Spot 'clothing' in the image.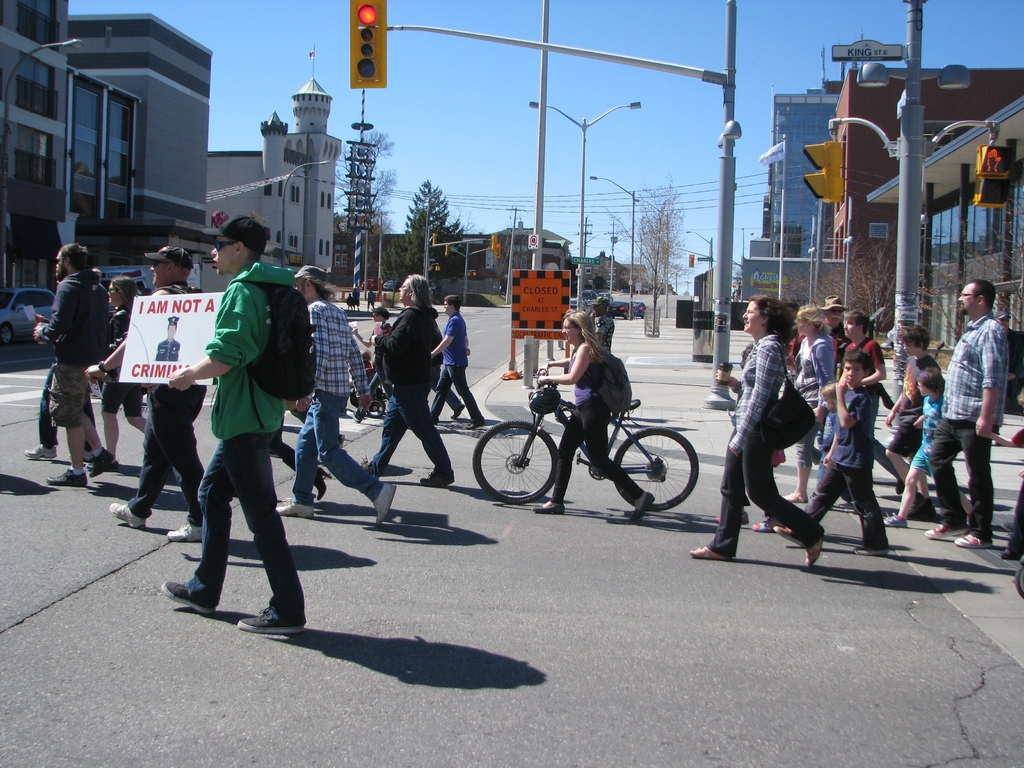
'clothing' found at 930:307:1009:538.
